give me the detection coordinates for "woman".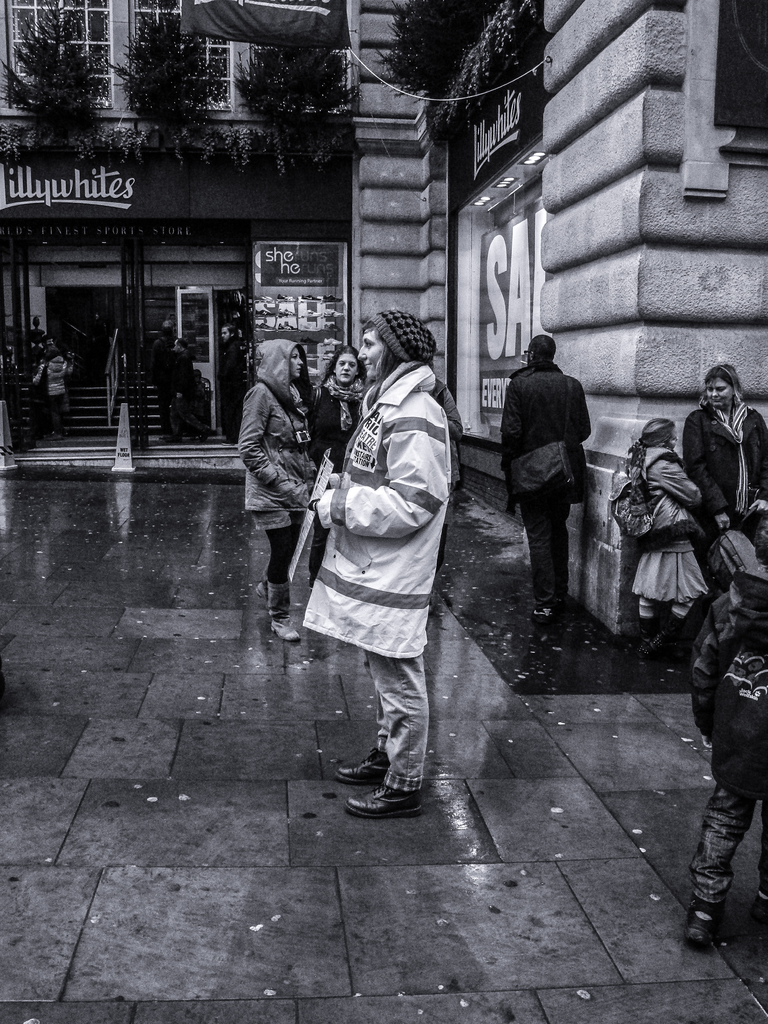
506, 330, 597, 621.
